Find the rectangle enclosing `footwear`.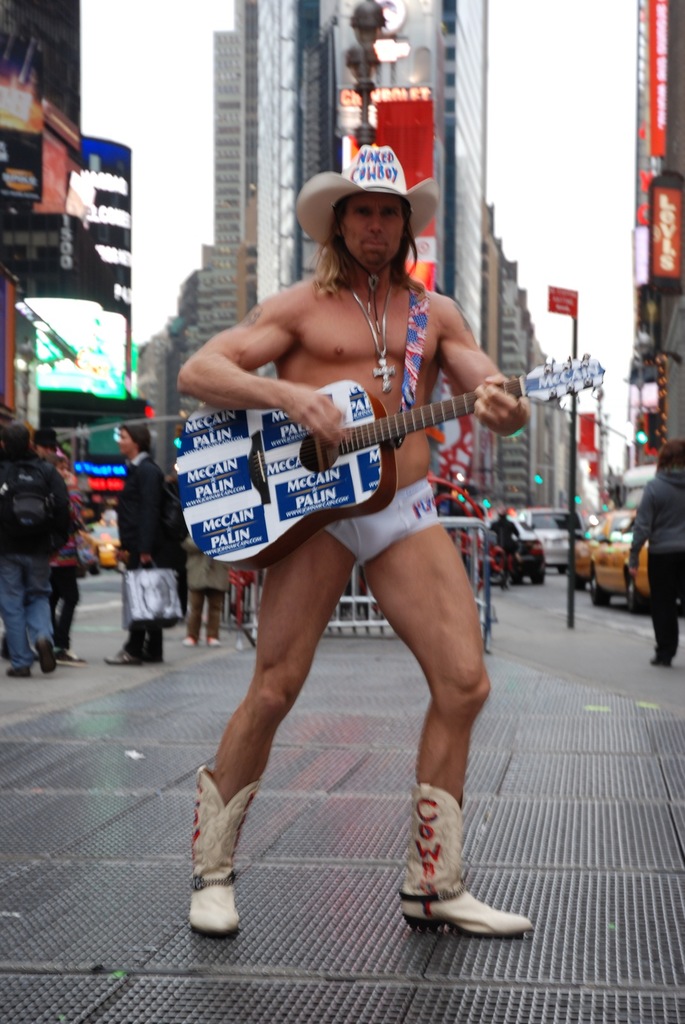
rect(185, 771, 271, 943).
